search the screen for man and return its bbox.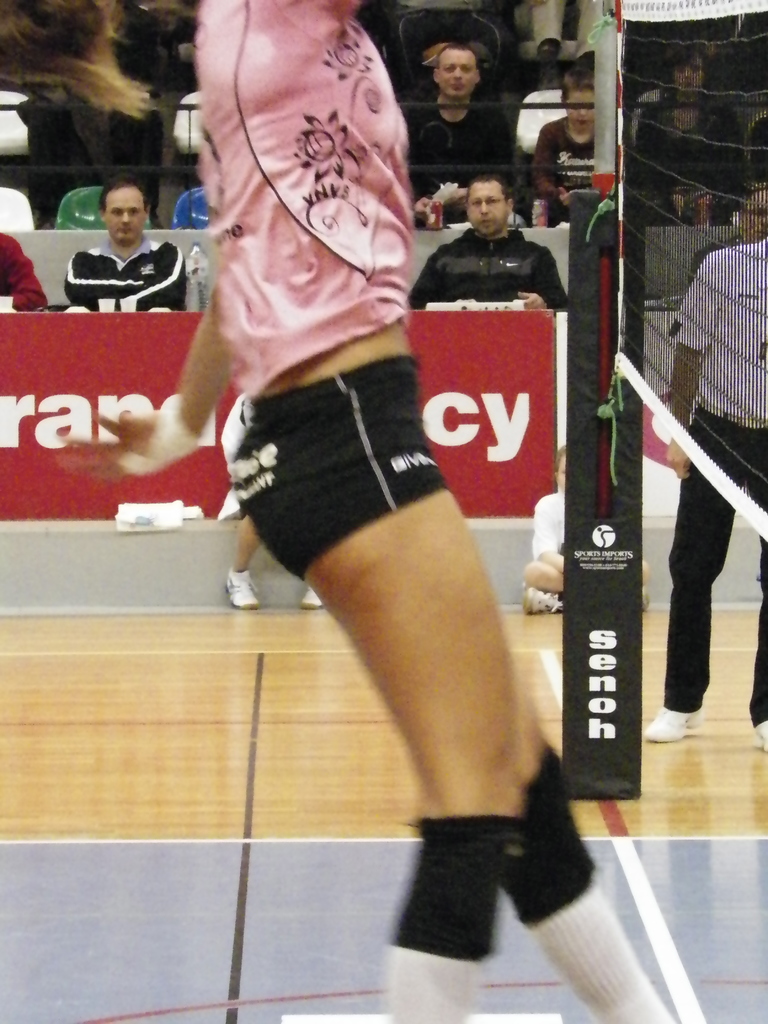
Found: {"left": 68, "top": 182, "right": 189, "bottom": 316}.
